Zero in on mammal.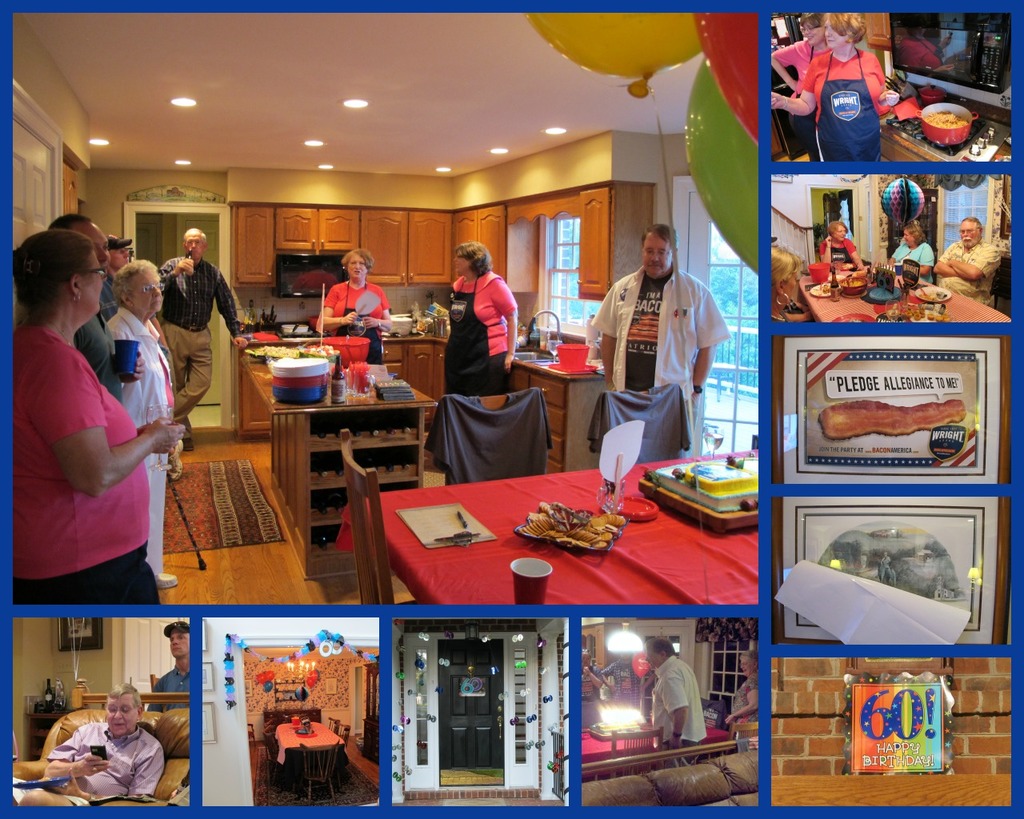
Zeroed in: BBox(766, 235, 811, 322).
